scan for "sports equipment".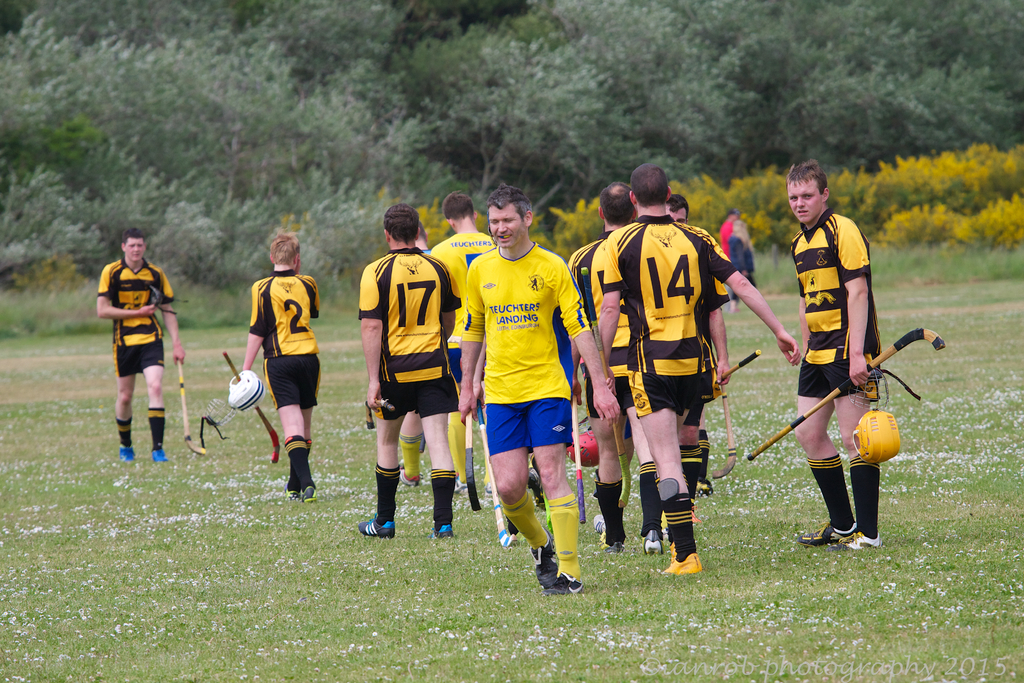
Scan result: 745,324,941,460.
